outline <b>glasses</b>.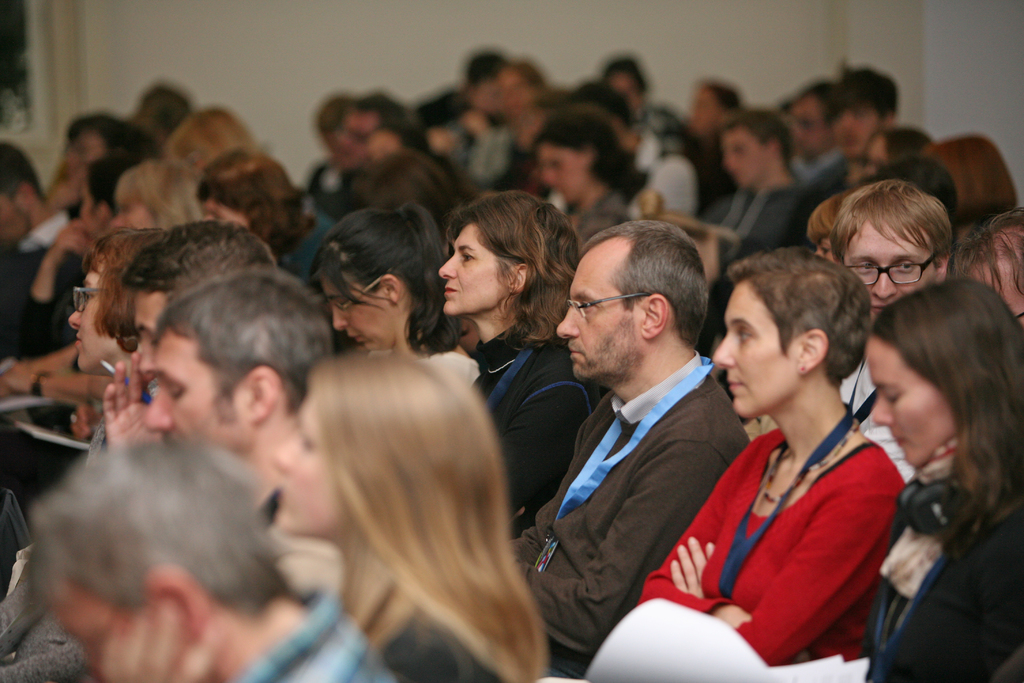
Outline: (left=68, top=277, right=111, bottom=313).
